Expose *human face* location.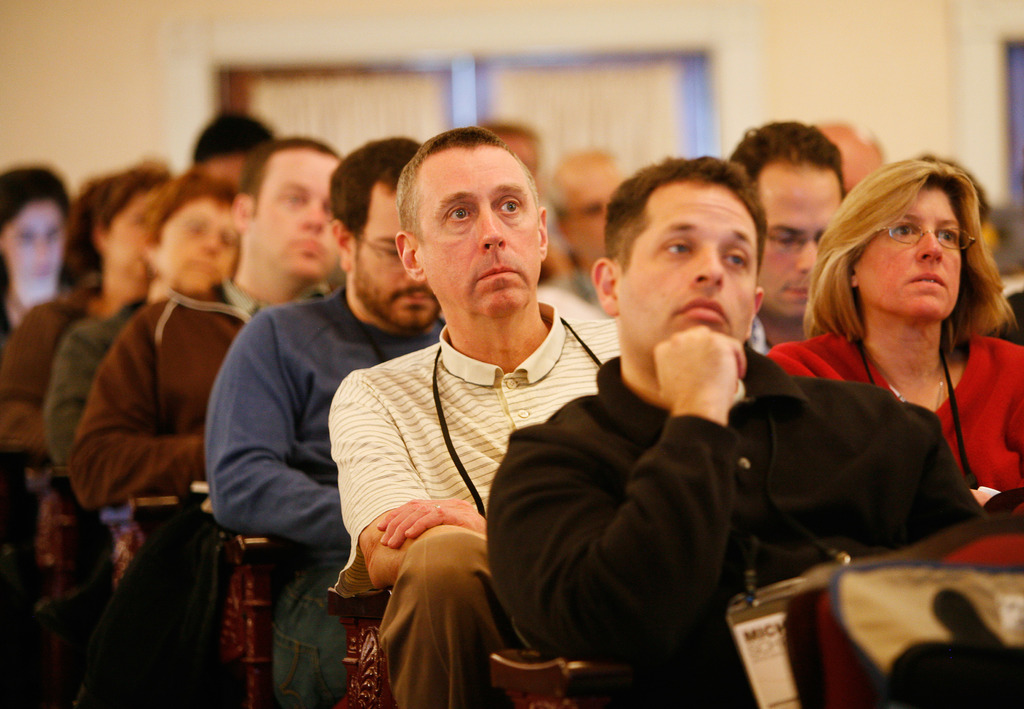
Exposed at [left=108, top=195, right=155, bottom=280].
